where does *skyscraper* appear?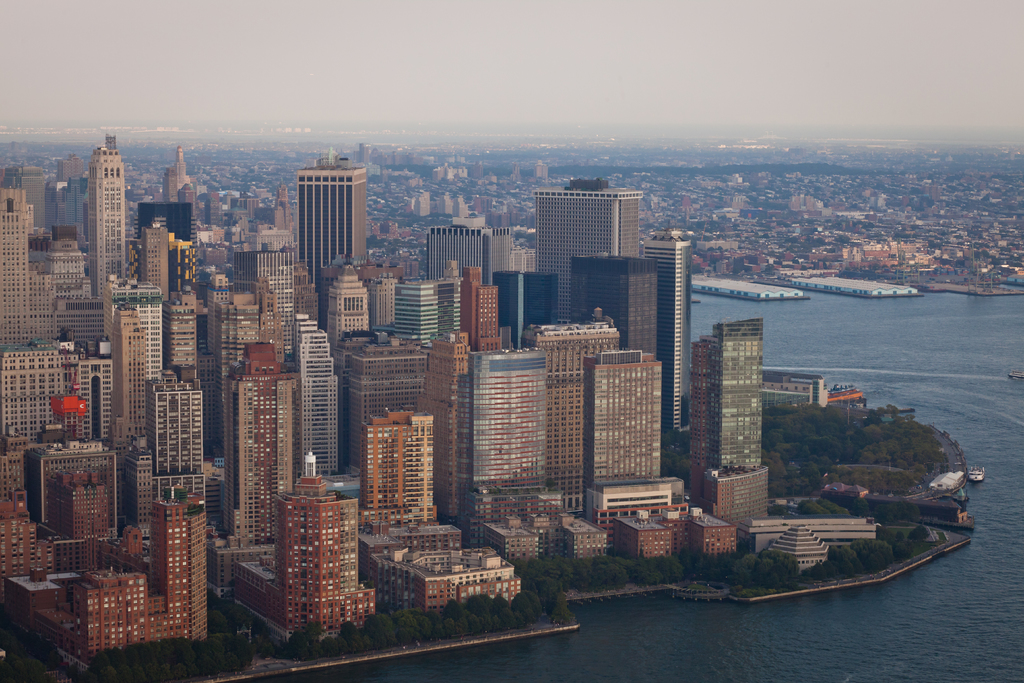
Appears at {"left": 321, "top": 263, "right": 372, "bottom": 361}.
